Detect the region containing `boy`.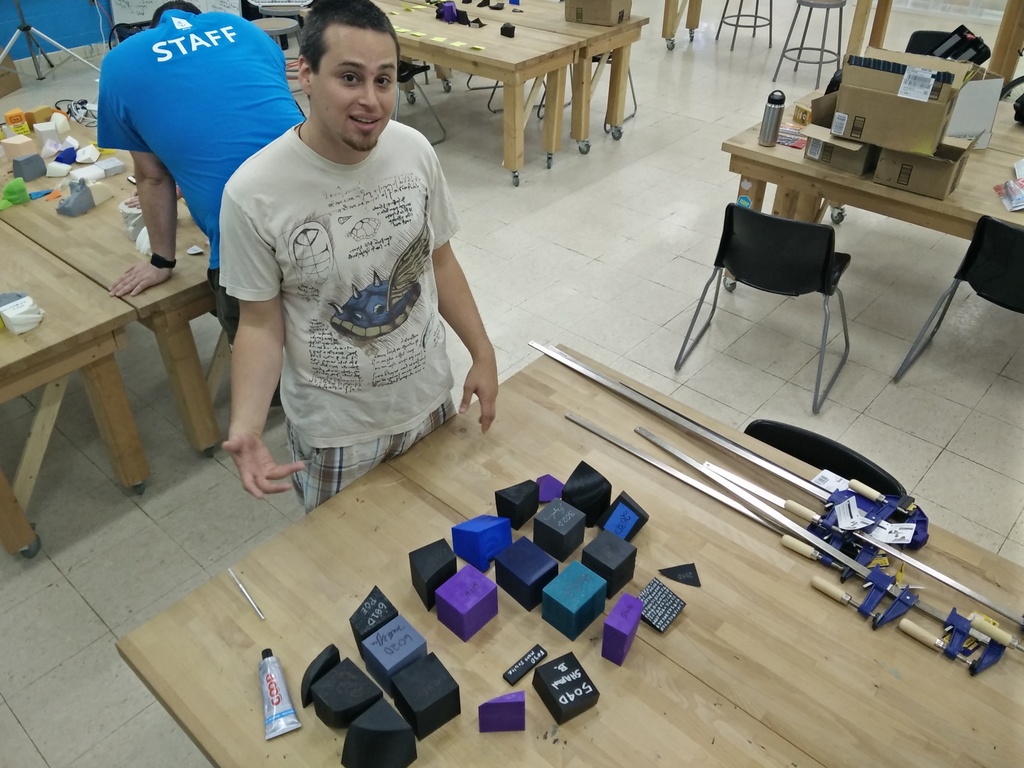
[left=214, top=4, right=493, bottom=532].
